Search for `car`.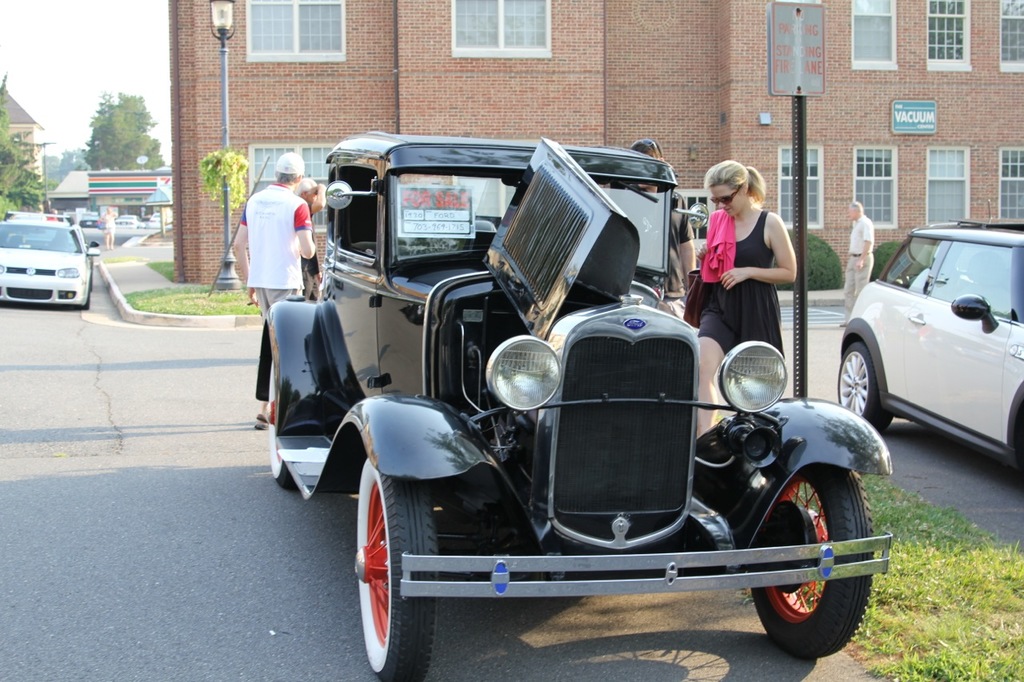
Found at box=[0, 213, 101, 304].
